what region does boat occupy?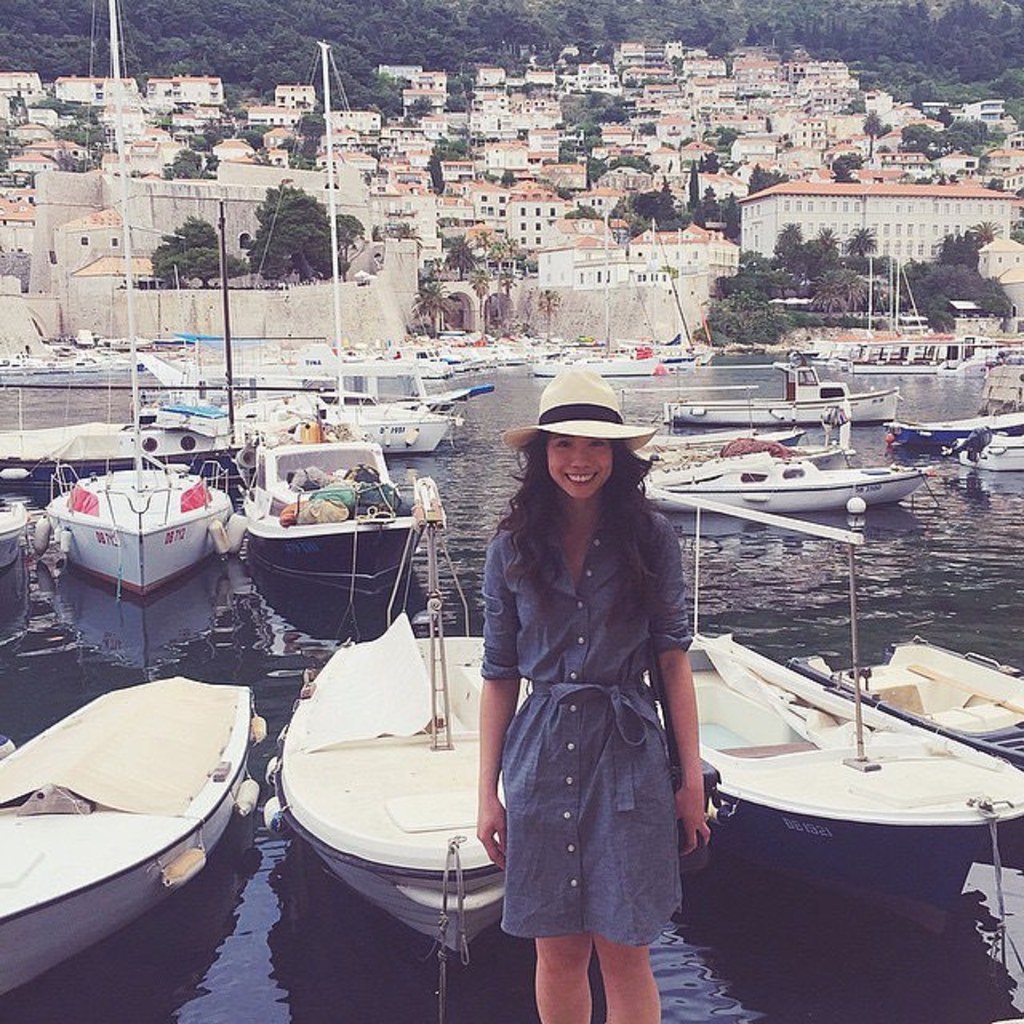
{"left": 790, "top": 634, "right": 1022, "bottom": 755}.
